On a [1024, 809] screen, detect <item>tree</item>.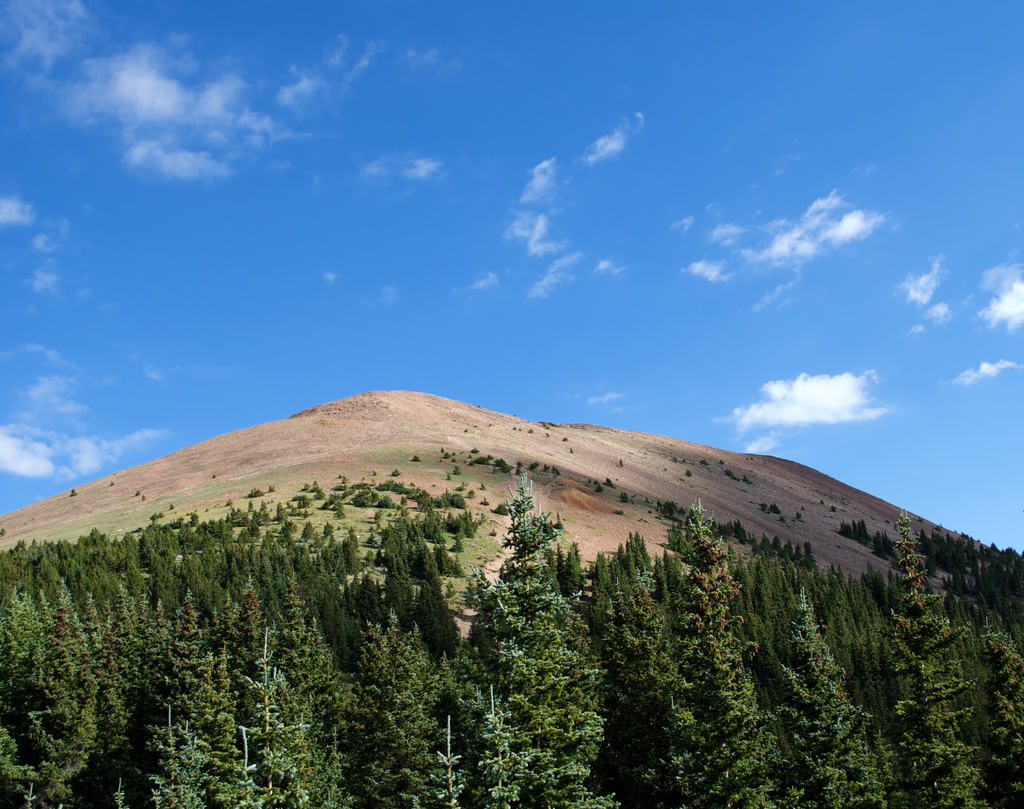
(470, 470, 572, 712).
